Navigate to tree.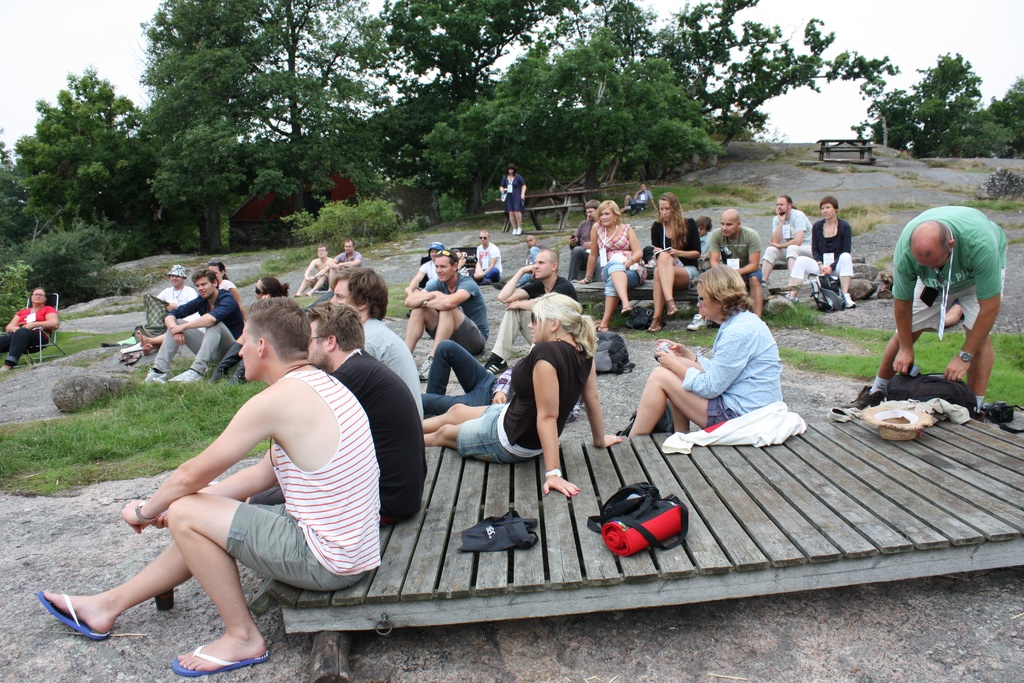
Navigation target: [left=990, top=73, right=1023, bottom=162].
